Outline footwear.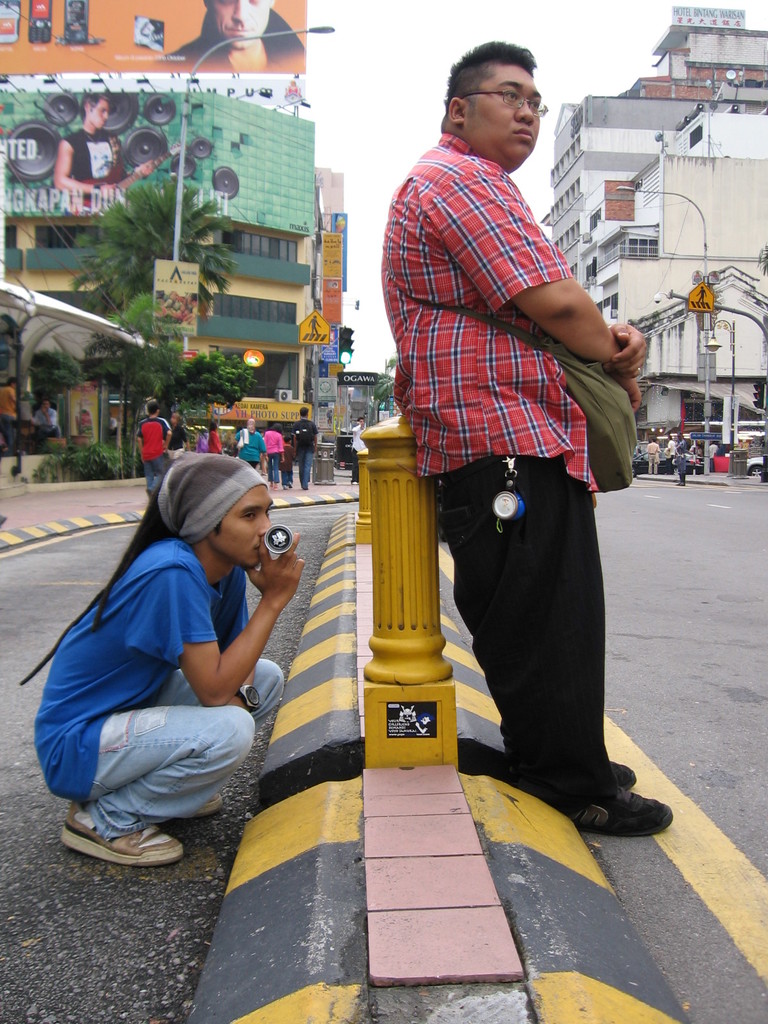
Outline: select_region(175, 801, 224, 818).
